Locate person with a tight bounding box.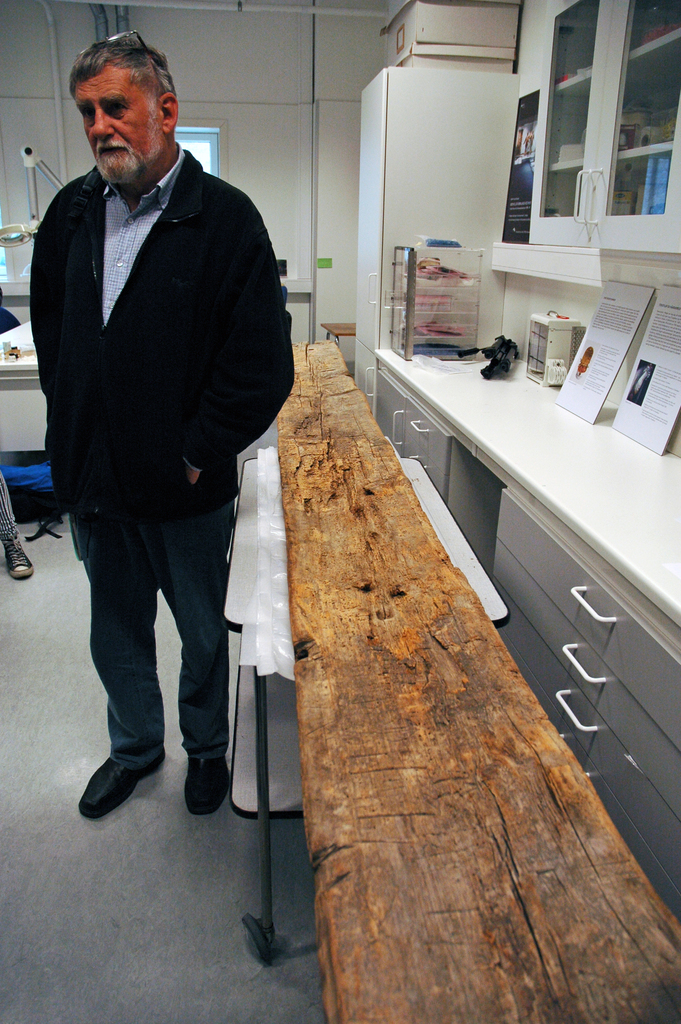
BBox(19, 2, 304, 845).
